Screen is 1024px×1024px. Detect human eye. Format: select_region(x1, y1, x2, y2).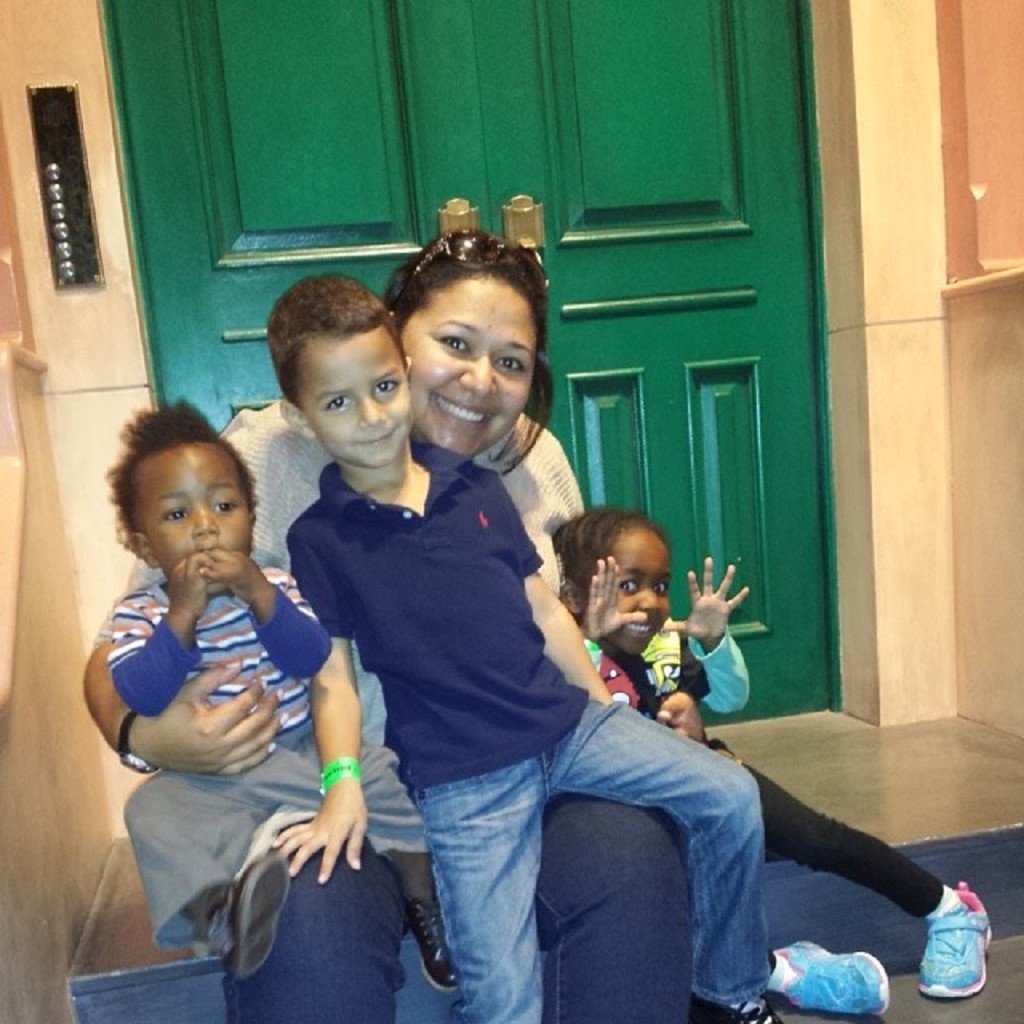
select_region(432, 326, 472, 357).
